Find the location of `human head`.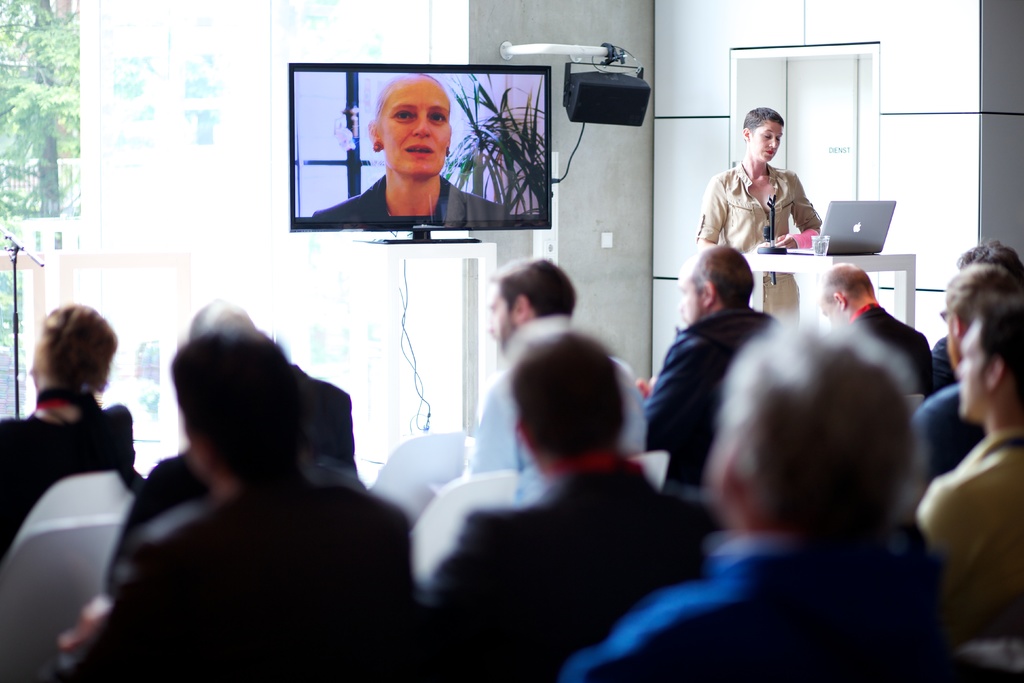
Location: 486,255,576,358.
